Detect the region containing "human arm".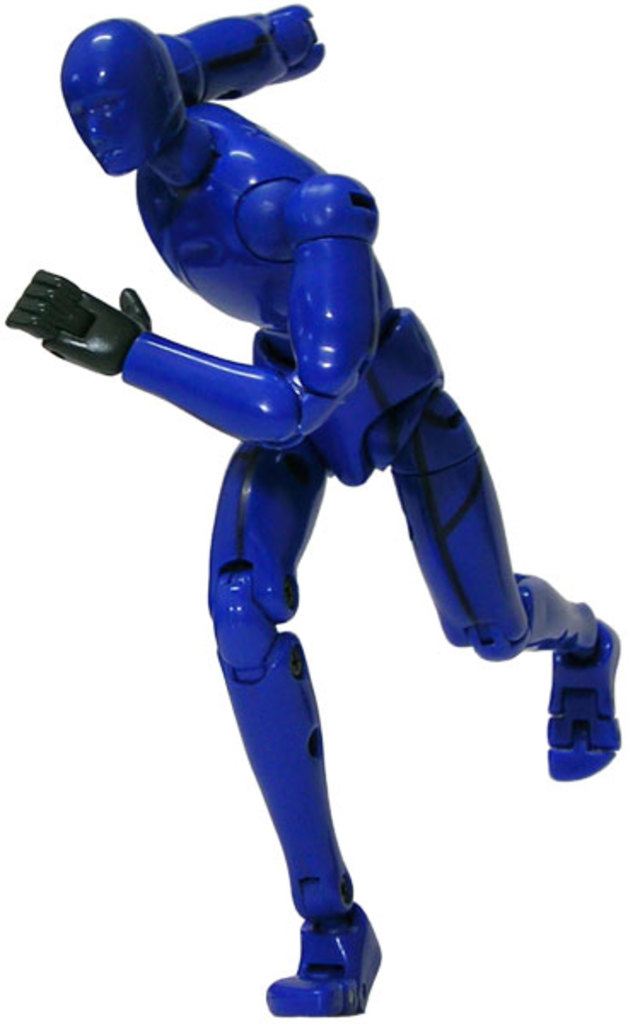
0 177 381 437.
